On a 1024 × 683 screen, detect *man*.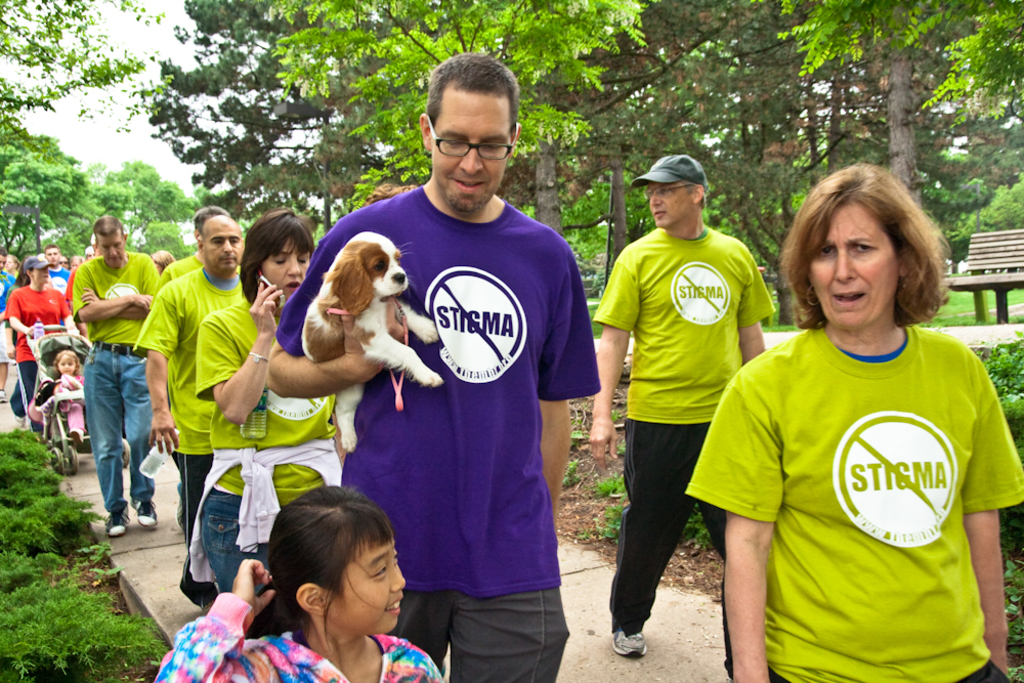
x1=0, y1=249, x2=16, y2=405.
